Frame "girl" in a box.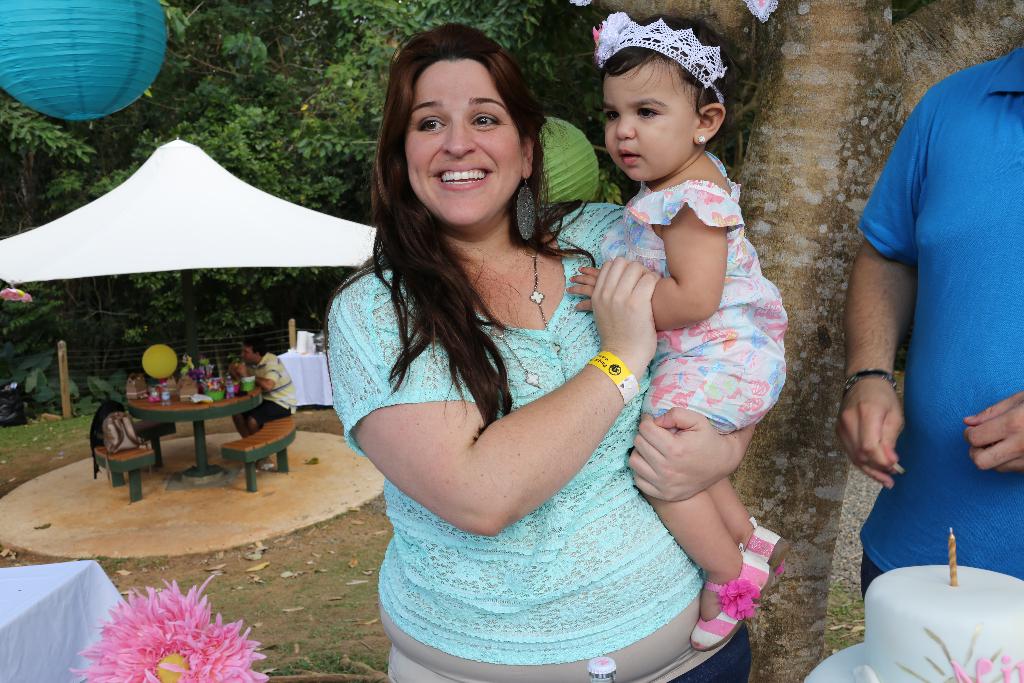
l=566, t=5, r=792, b=649.
